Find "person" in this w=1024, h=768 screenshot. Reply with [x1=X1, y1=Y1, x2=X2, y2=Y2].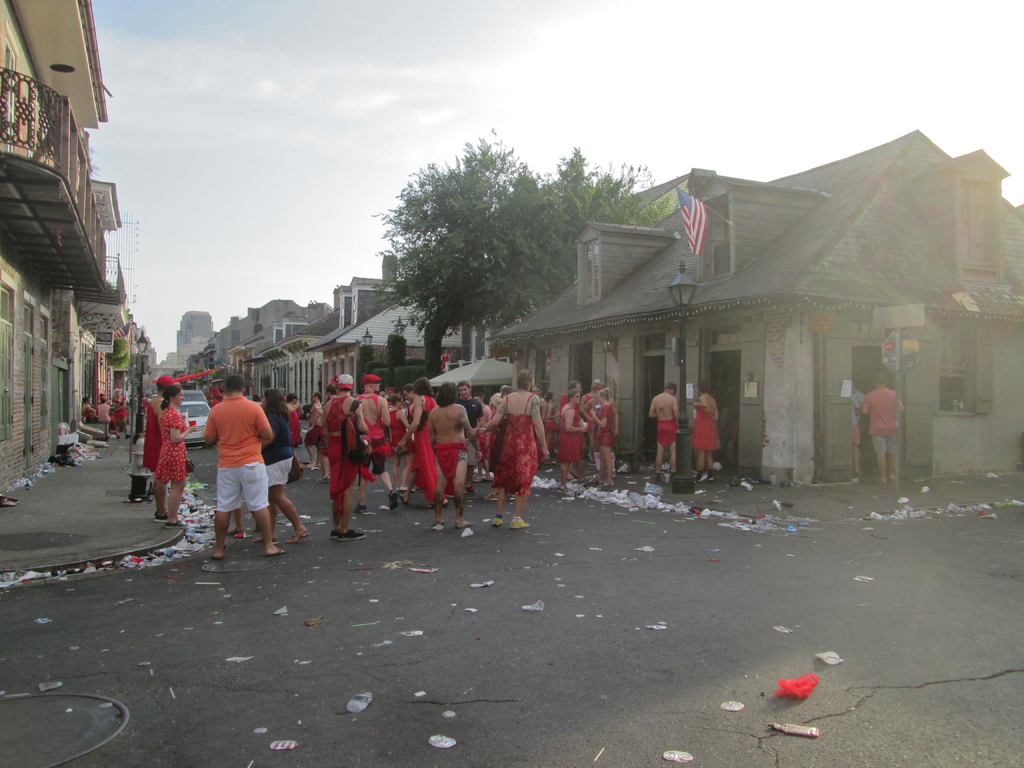
[x1=404, y1=381, x2=446, y2=521].
